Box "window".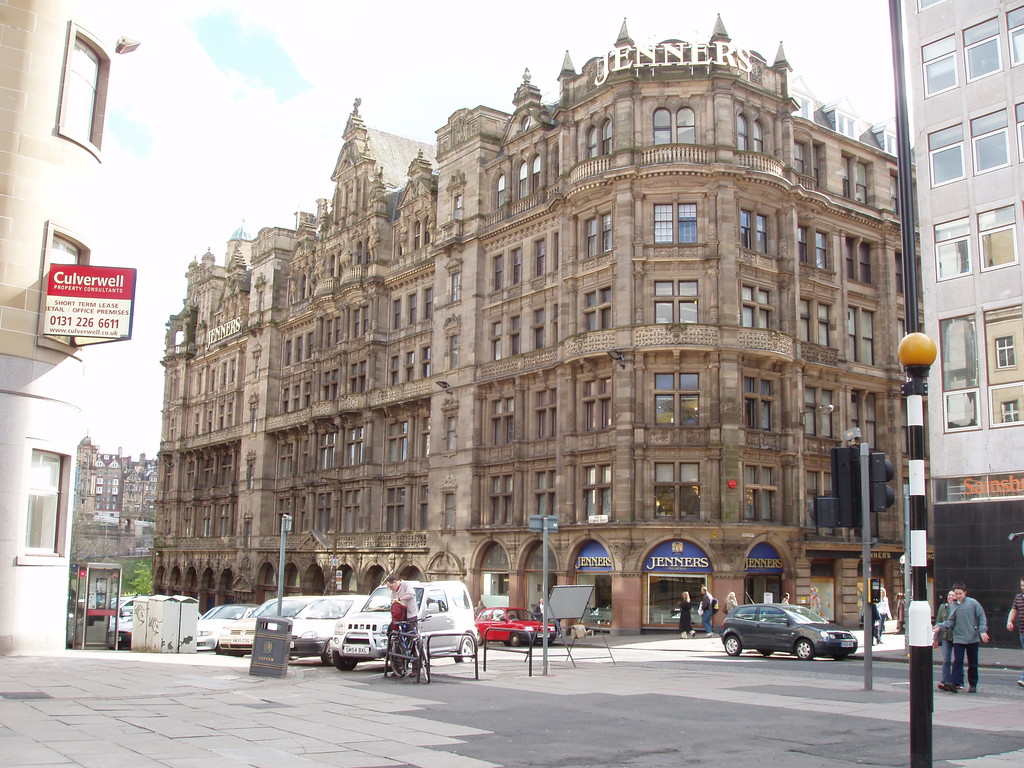
left=801, top=380, right=838, bottom=438.
